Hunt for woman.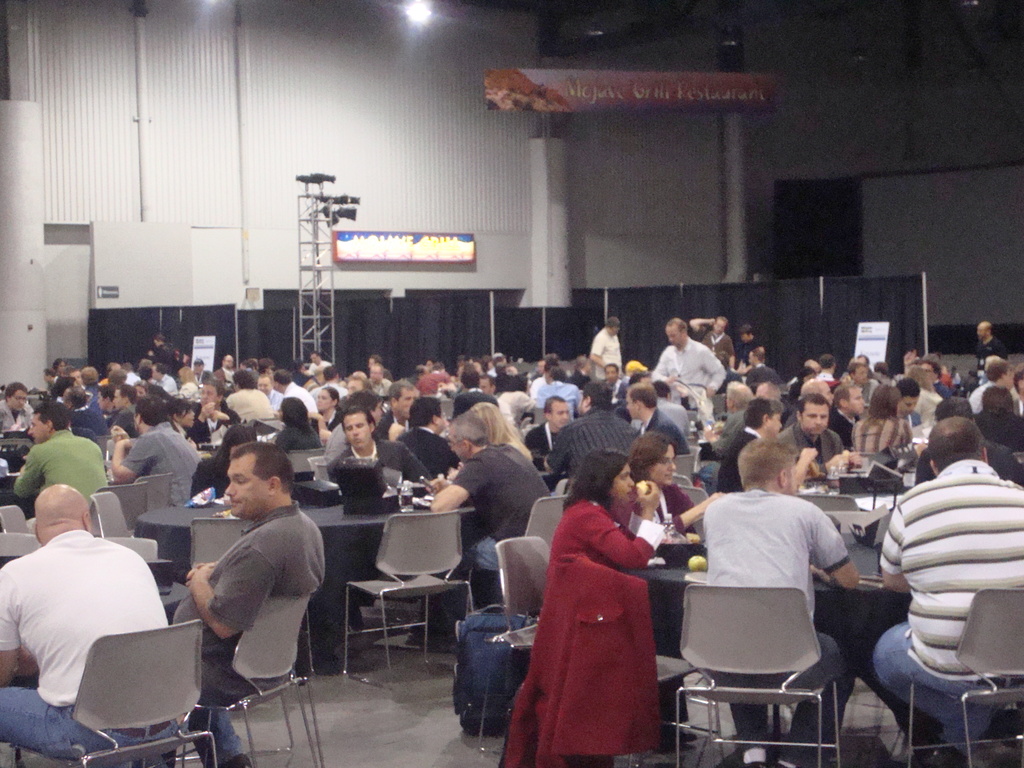
Hunted down at left=310, top=386, right=345, bottom=438.
